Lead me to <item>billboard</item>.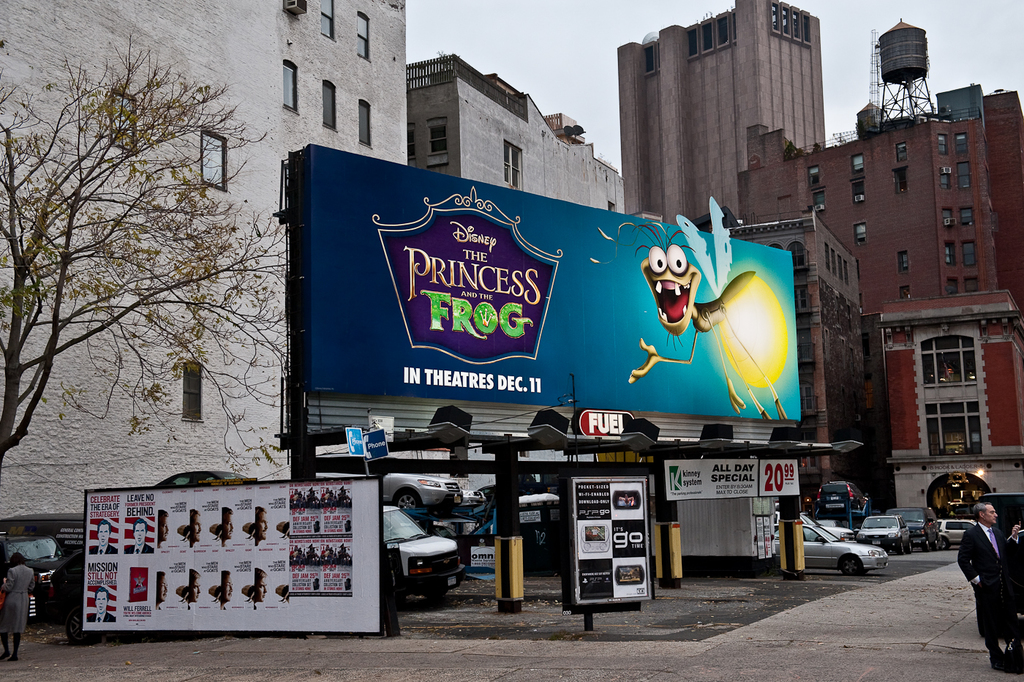
Lead to box(75, 472, 396, 637).
